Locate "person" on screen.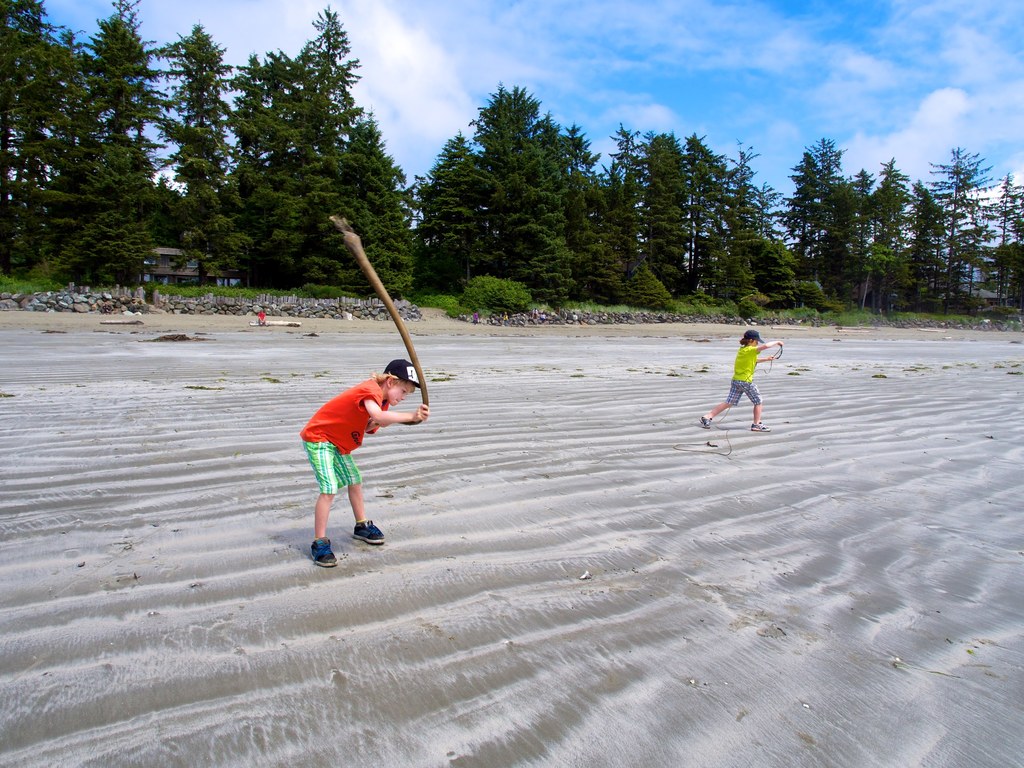
On screen at 256, 311, 267, 325.
